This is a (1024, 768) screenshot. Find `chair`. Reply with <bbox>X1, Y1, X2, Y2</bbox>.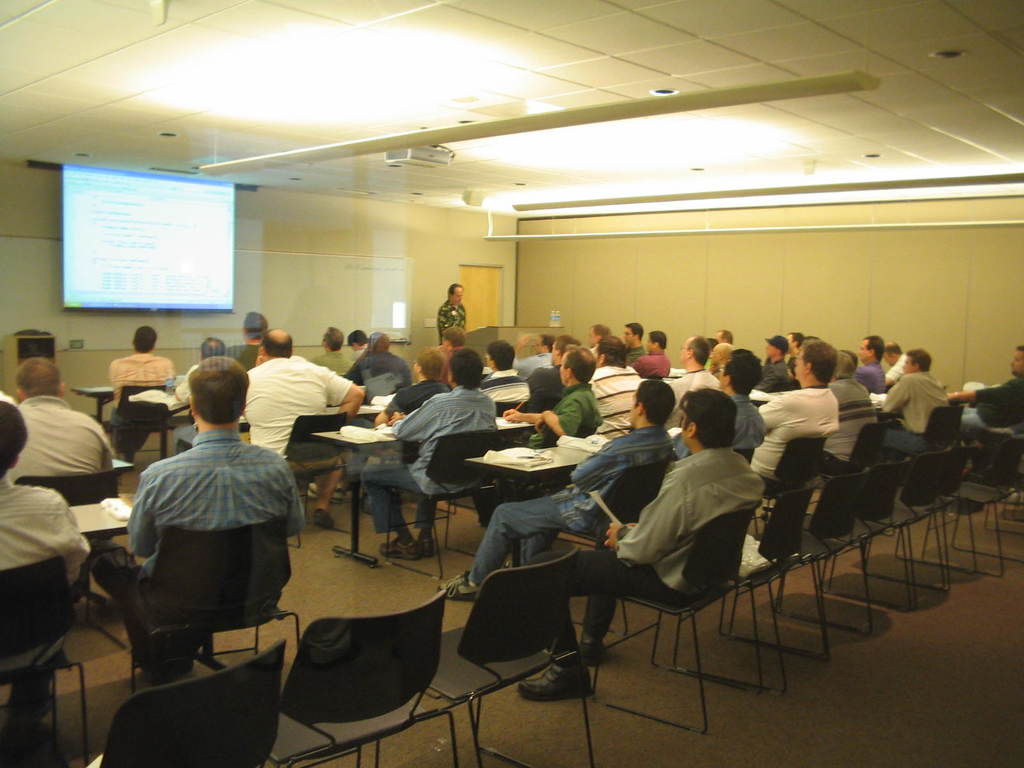
<bbox>398, 433, 496, 556</bbox>.
